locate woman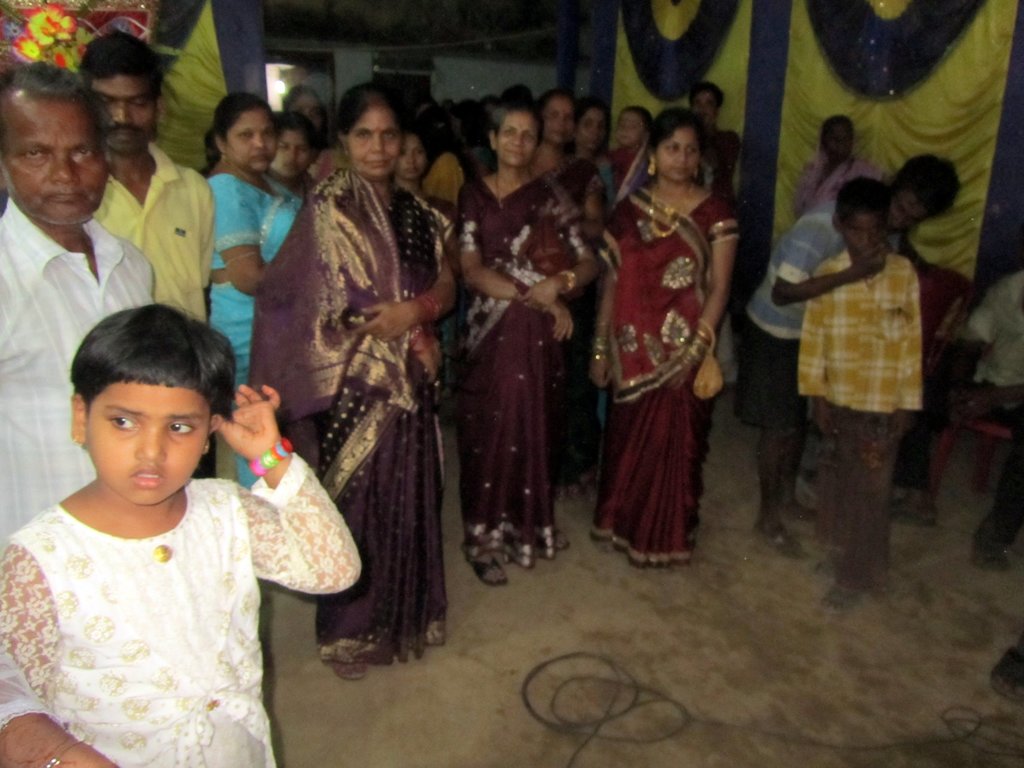
x1=569 y1=96 x2=628 y2=157
